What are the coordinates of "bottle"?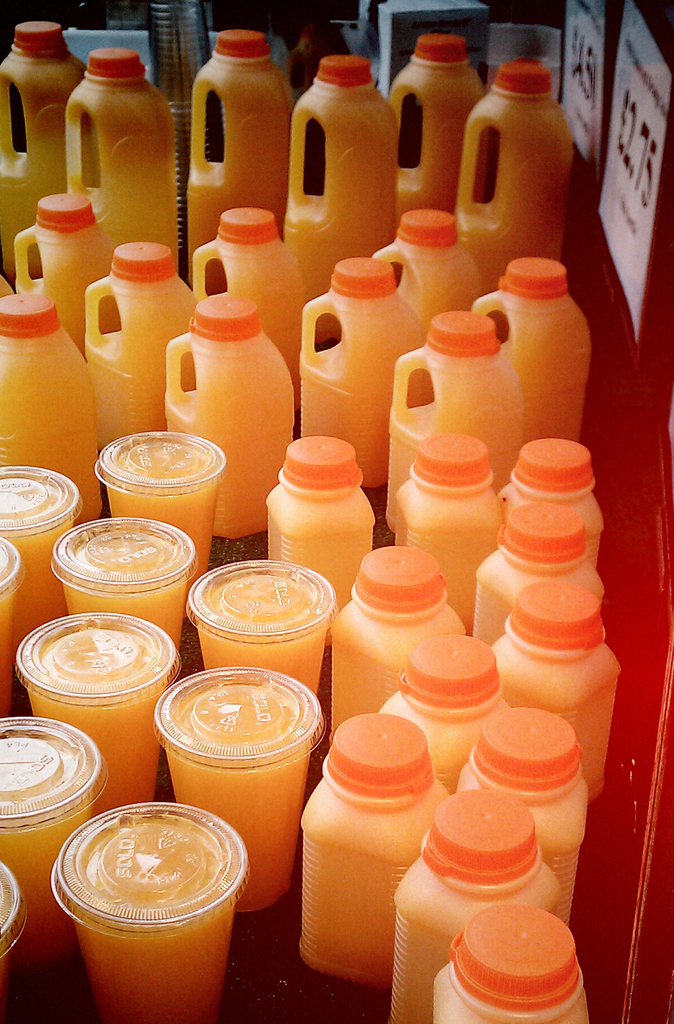
pyautogui.locateOnScreen(0, 294, 102, 524).
